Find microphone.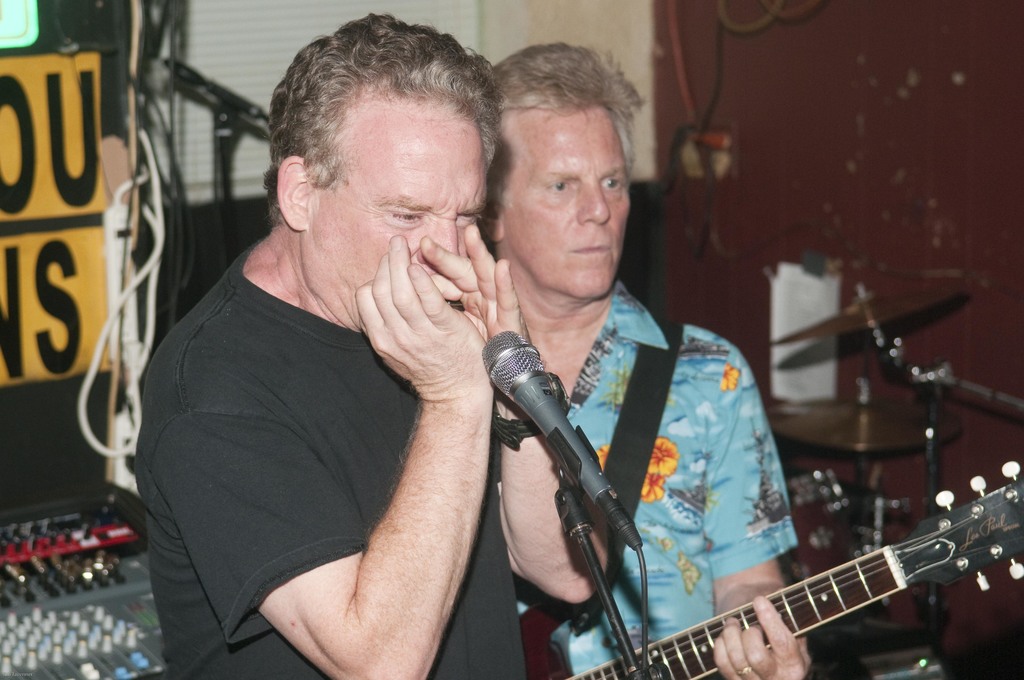
[480, 336, 628, 560].
